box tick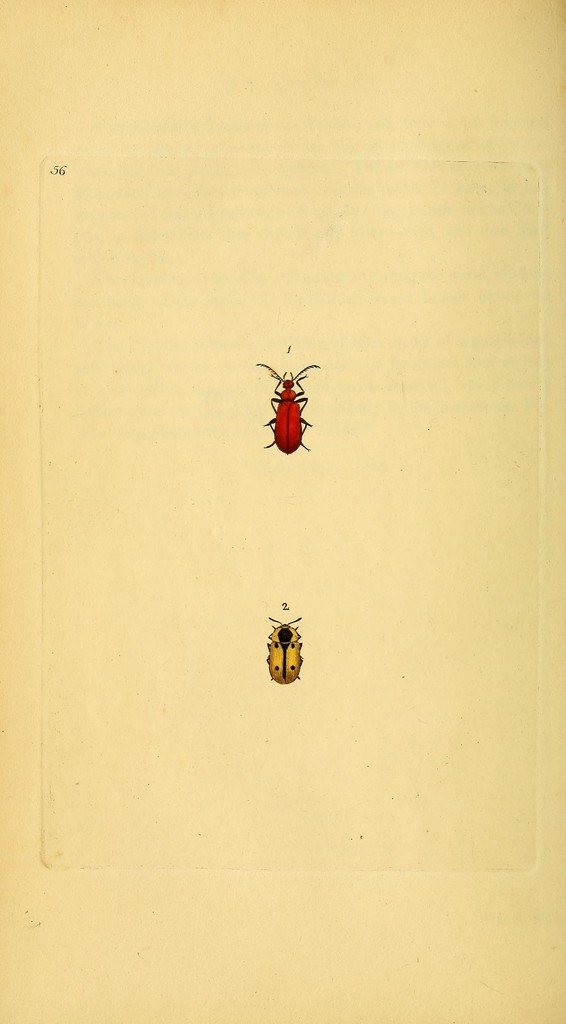
BBox(256, 361, 321, 455)
